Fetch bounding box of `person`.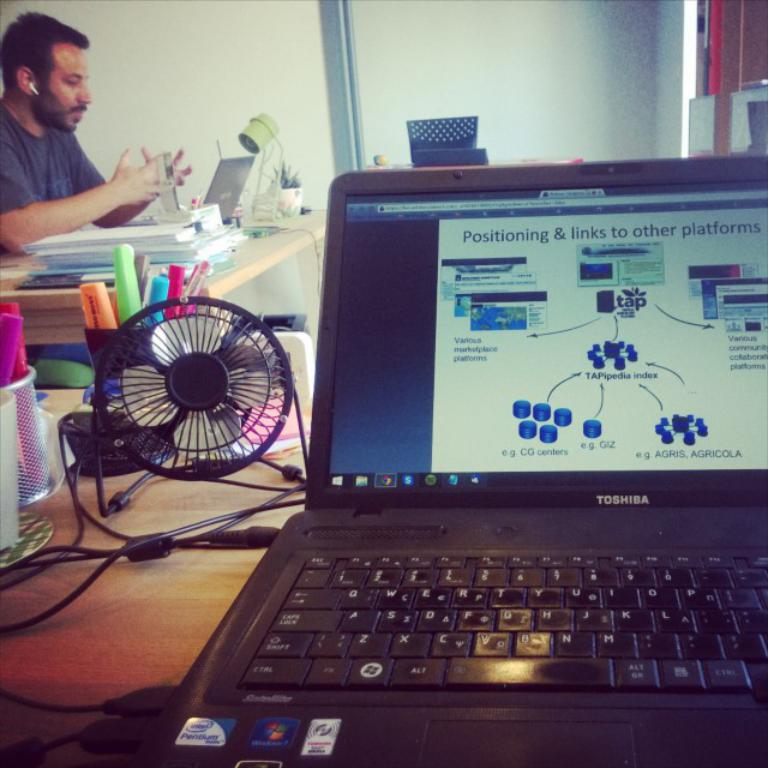
Bbox: {"x1": 0, "y1": 8, "x2": 192, "y2": 277}.
